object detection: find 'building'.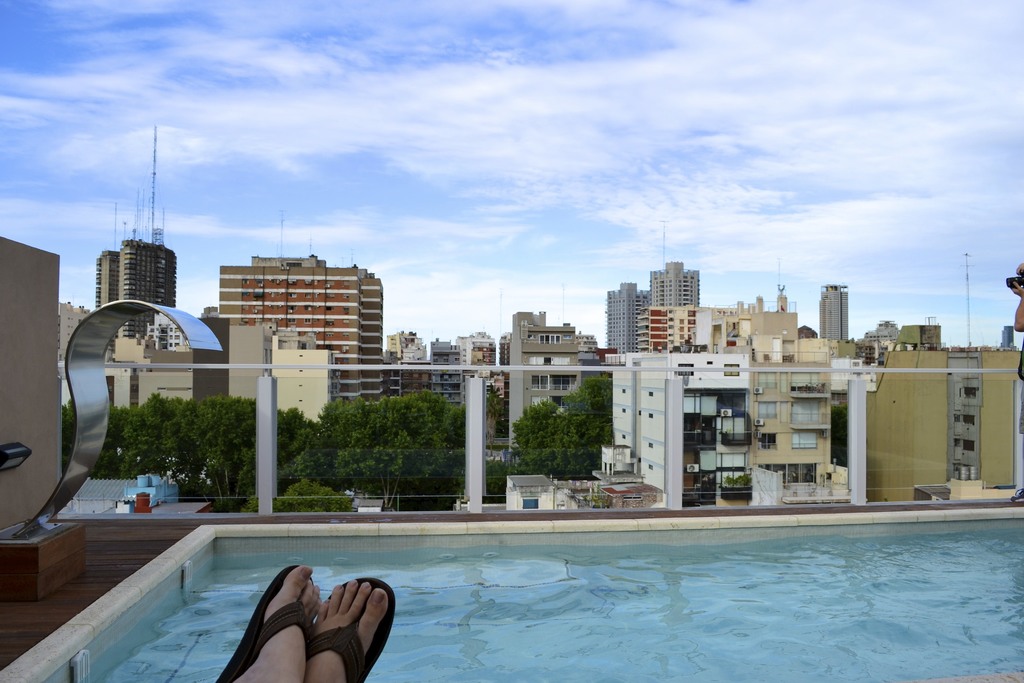
x1=461 y1=333 x2=495 y2=383.
